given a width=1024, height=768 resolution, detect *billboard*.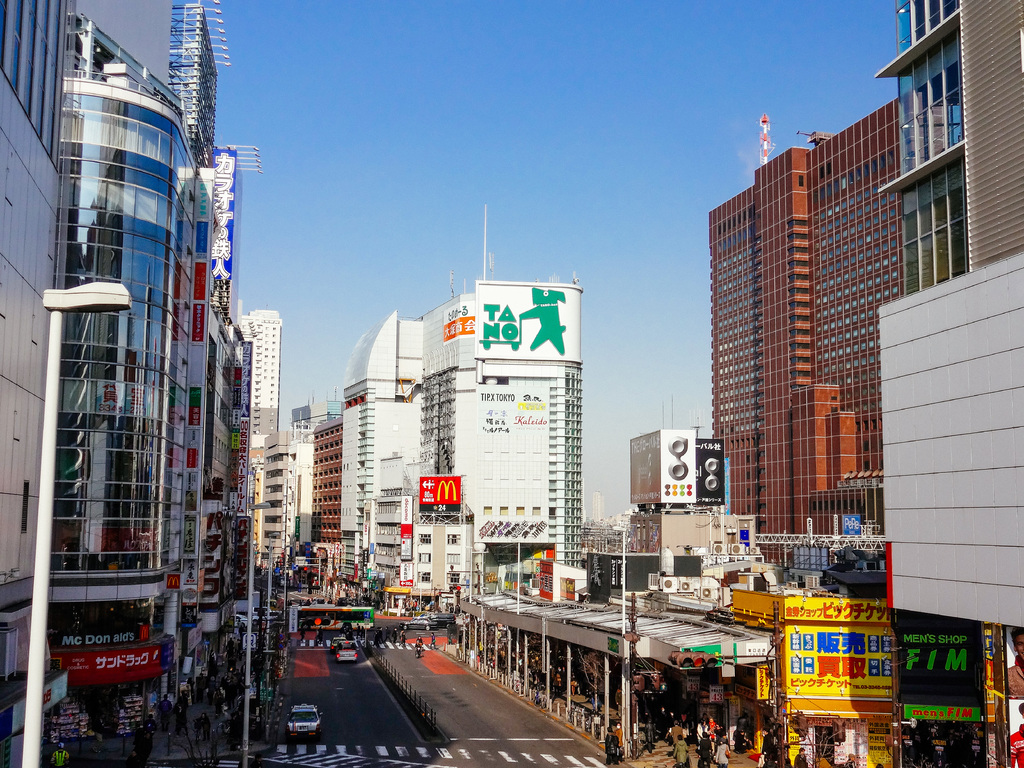
left=785, top=600, right=897, bottom=626.
